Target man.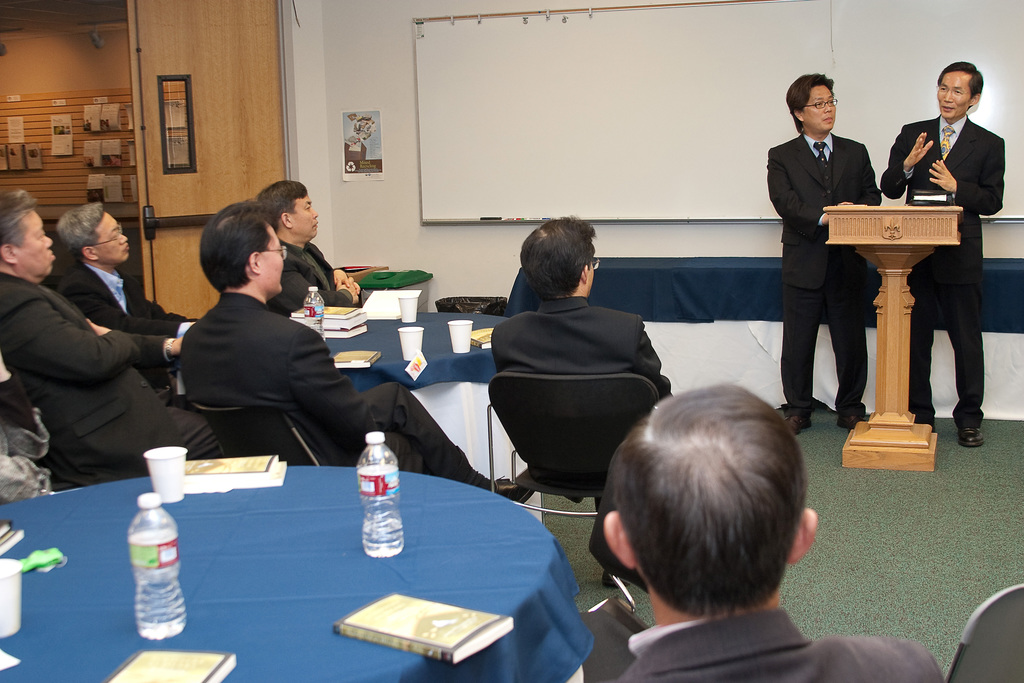
Target region: [left=765, top=74, right=879, bottom=434].
